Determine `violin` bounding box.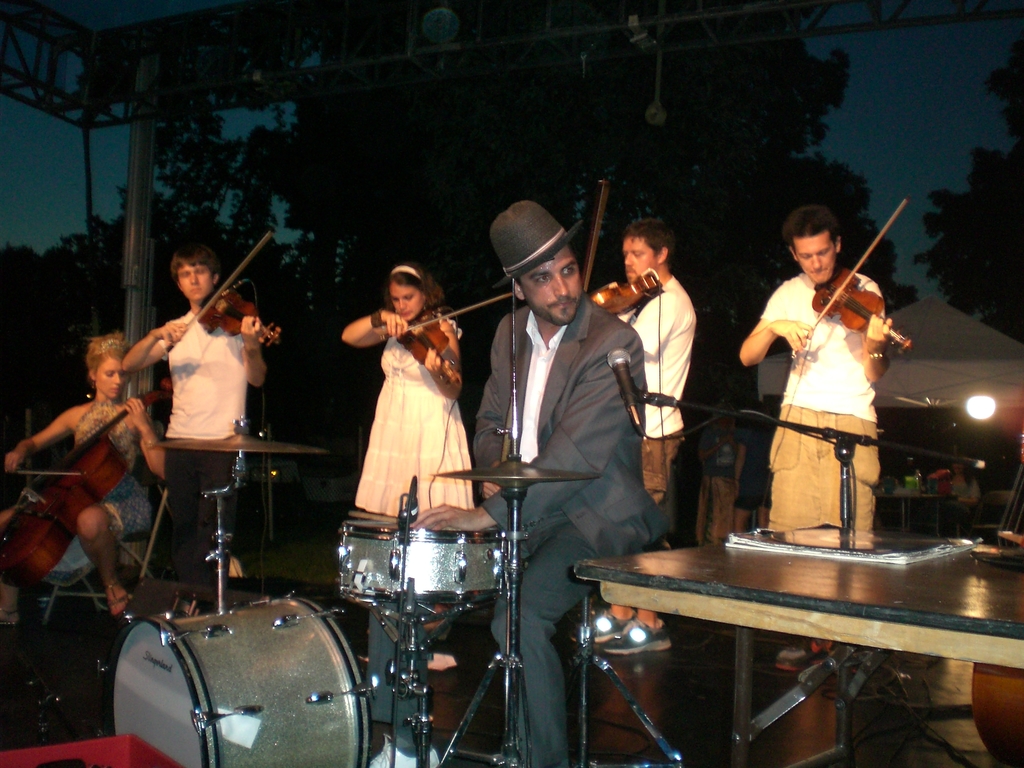
Determined: (left=156, top=229, right=293, bottom=367).
